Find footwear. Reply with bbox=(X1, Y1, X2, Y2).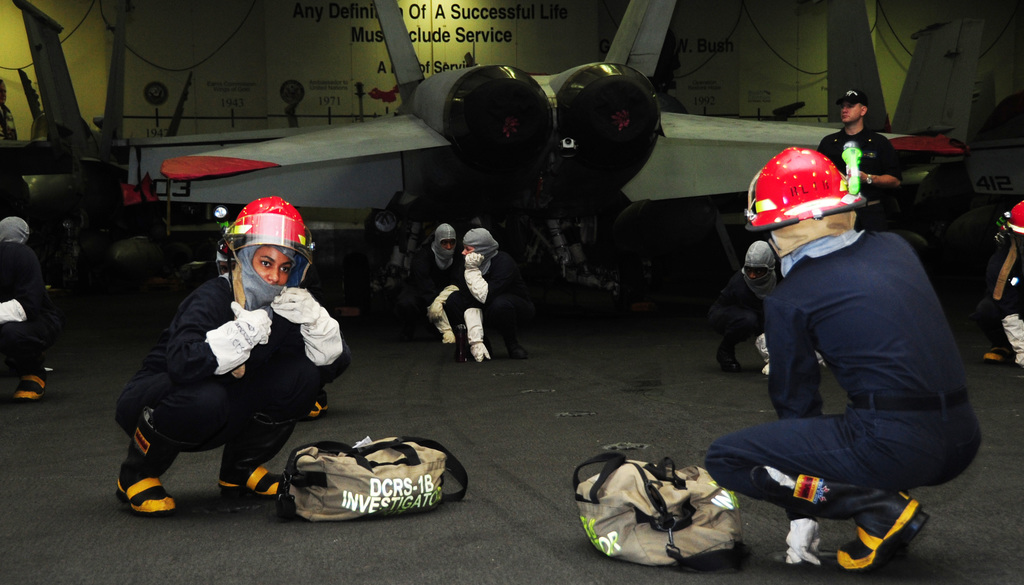
bbox=(108, 470, 176, 520).
